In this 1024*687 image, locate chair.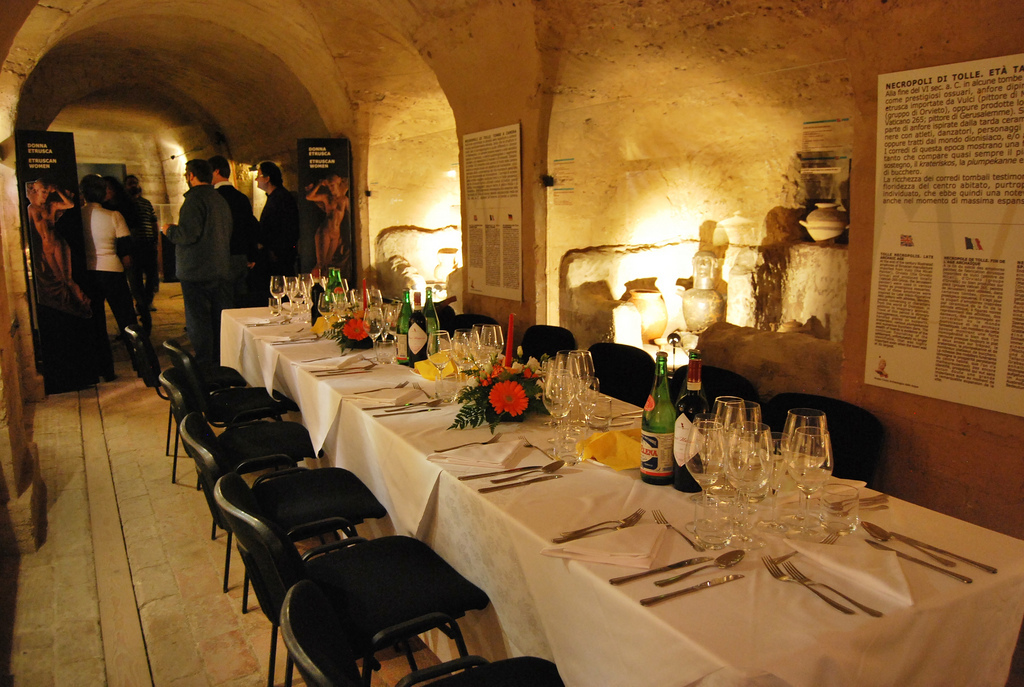
Bounding box: left=163, top=332, right=292, bottom=493.
